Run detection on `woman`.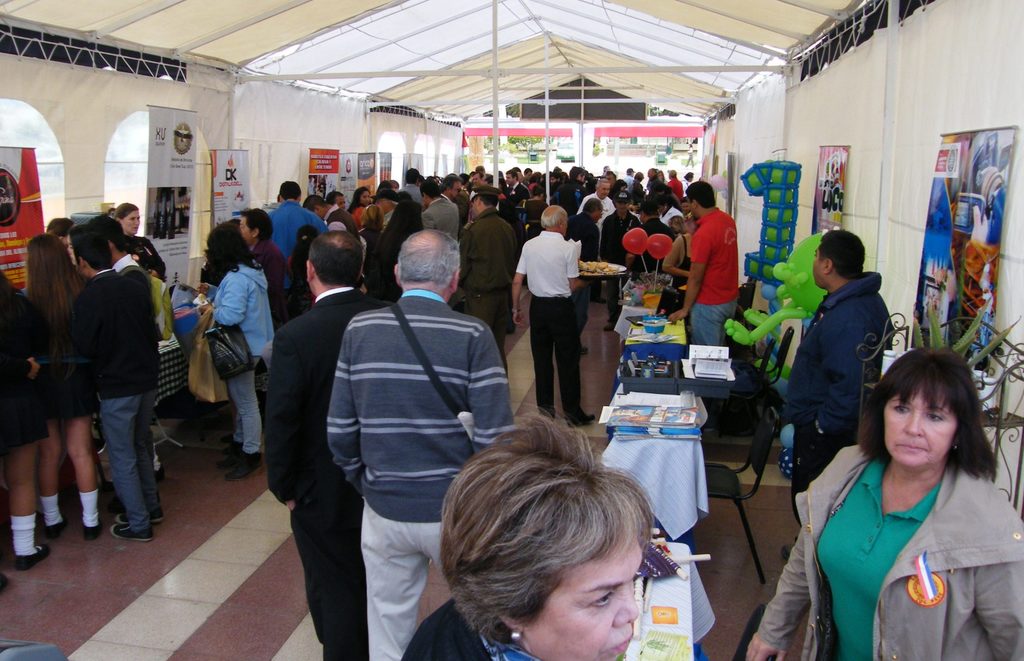
Result: box=[392, 414, 656, 660].
